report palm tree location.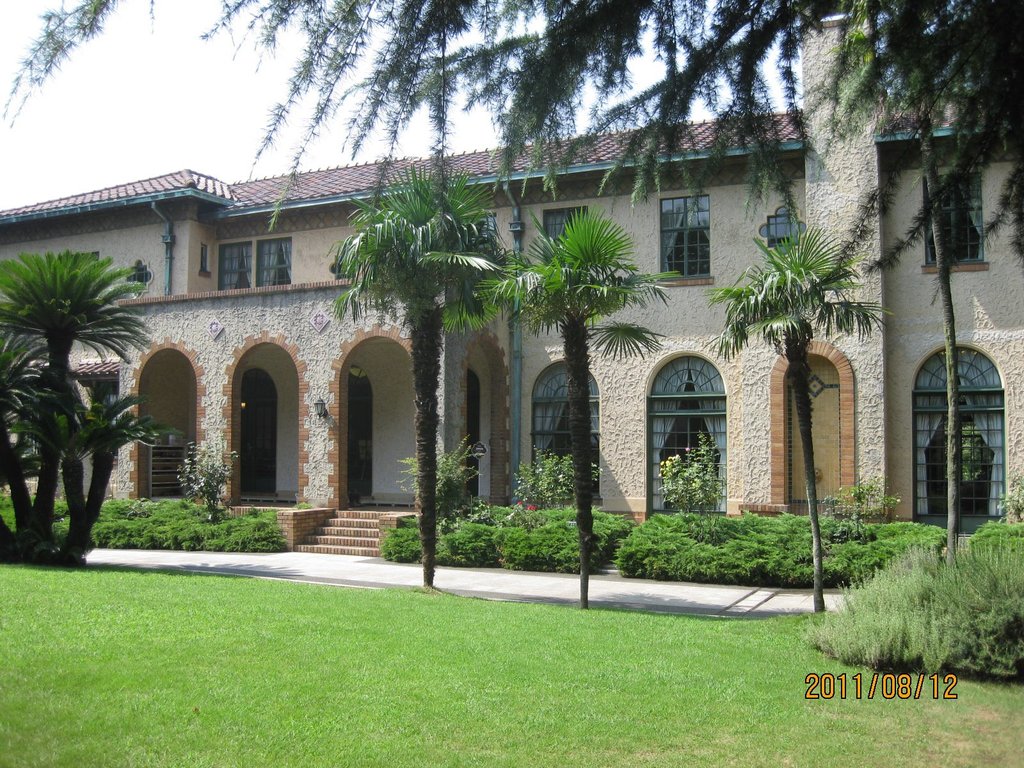
Report: (left=508, top=203, right=667, bottom=554).
